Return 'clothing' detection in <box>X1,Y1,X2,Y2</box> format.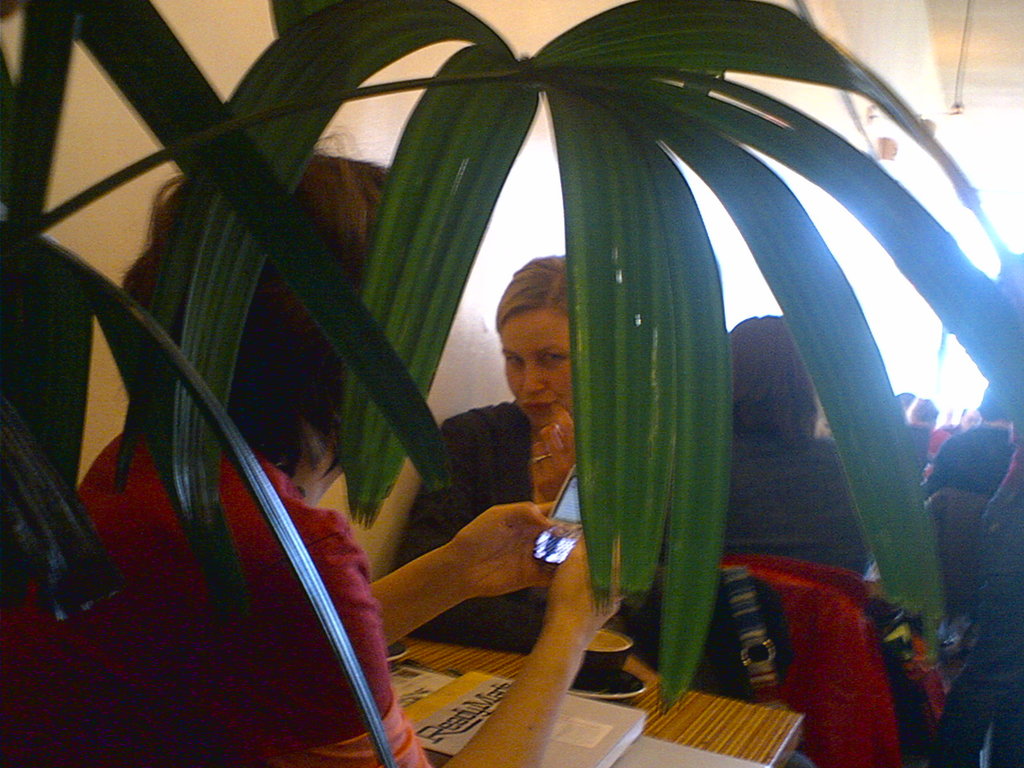
<box>924,424,1012,494</box>.
